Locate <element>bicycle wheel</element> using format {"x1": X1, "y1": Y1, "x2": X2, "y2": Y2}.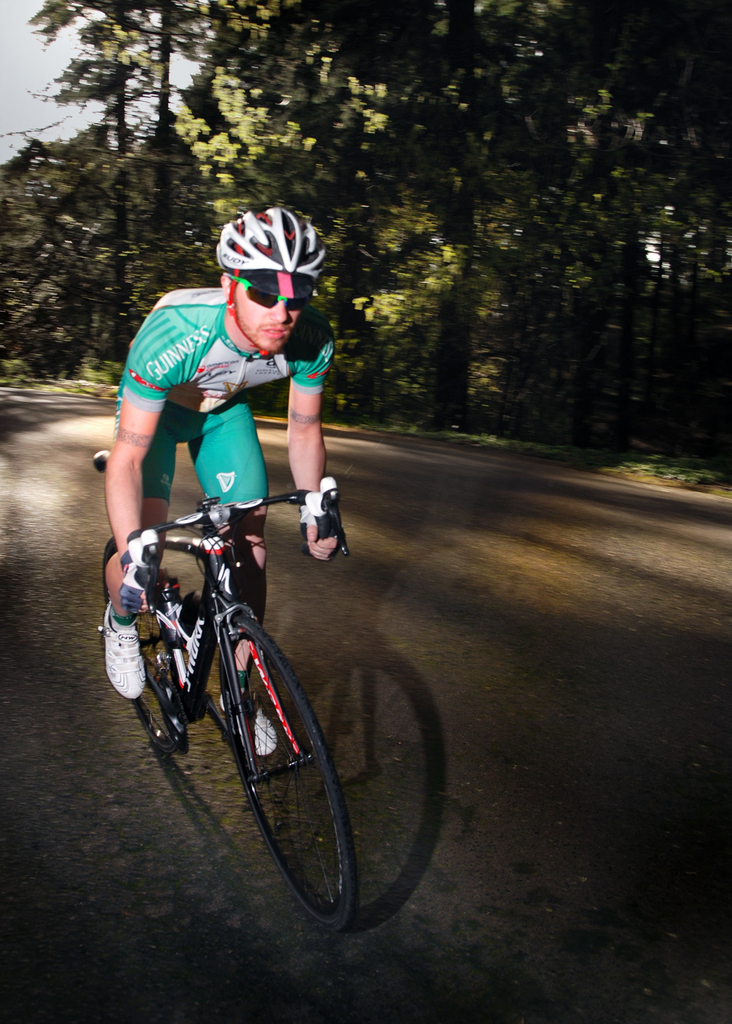
{"x1": 152, "y1": 619, "x2": 419, "y2": 927}.
